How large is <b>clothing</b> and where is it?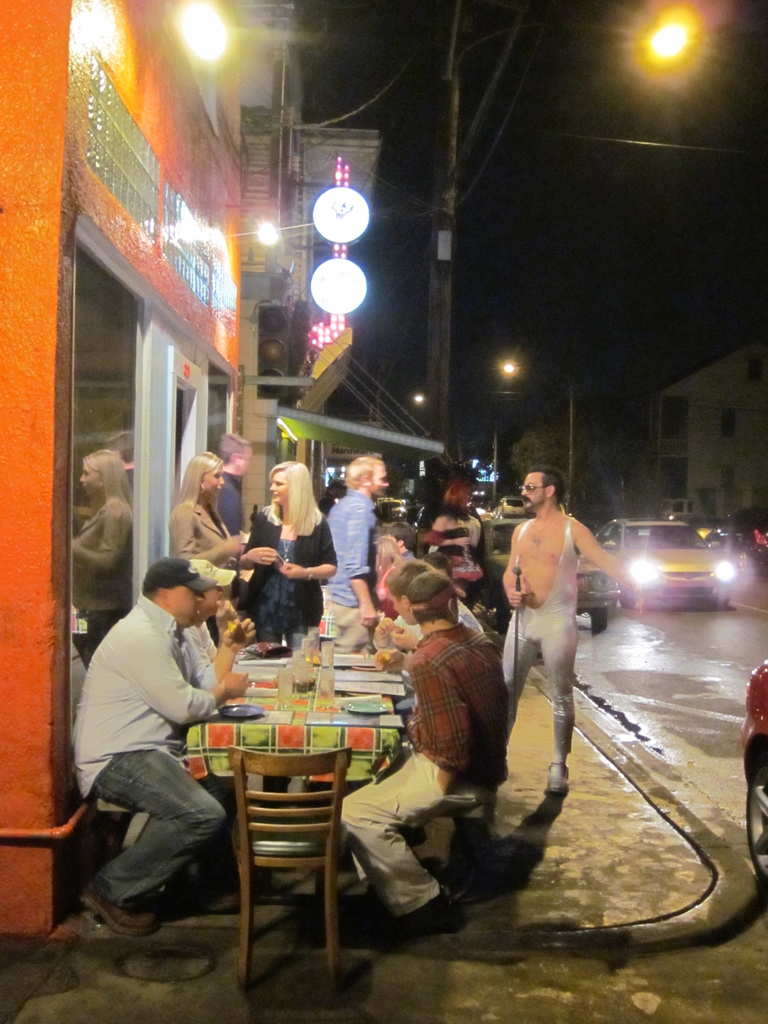
Bounding box: 495, 498, 593, 778.
